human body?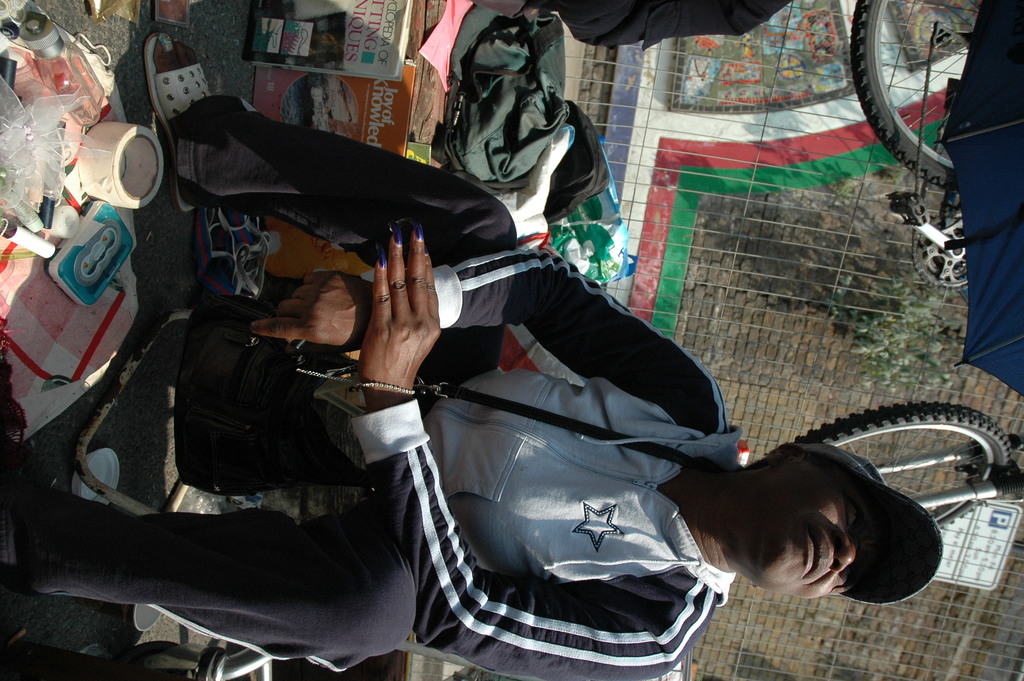
x1=3, y1=33, x2=938, y2=674
